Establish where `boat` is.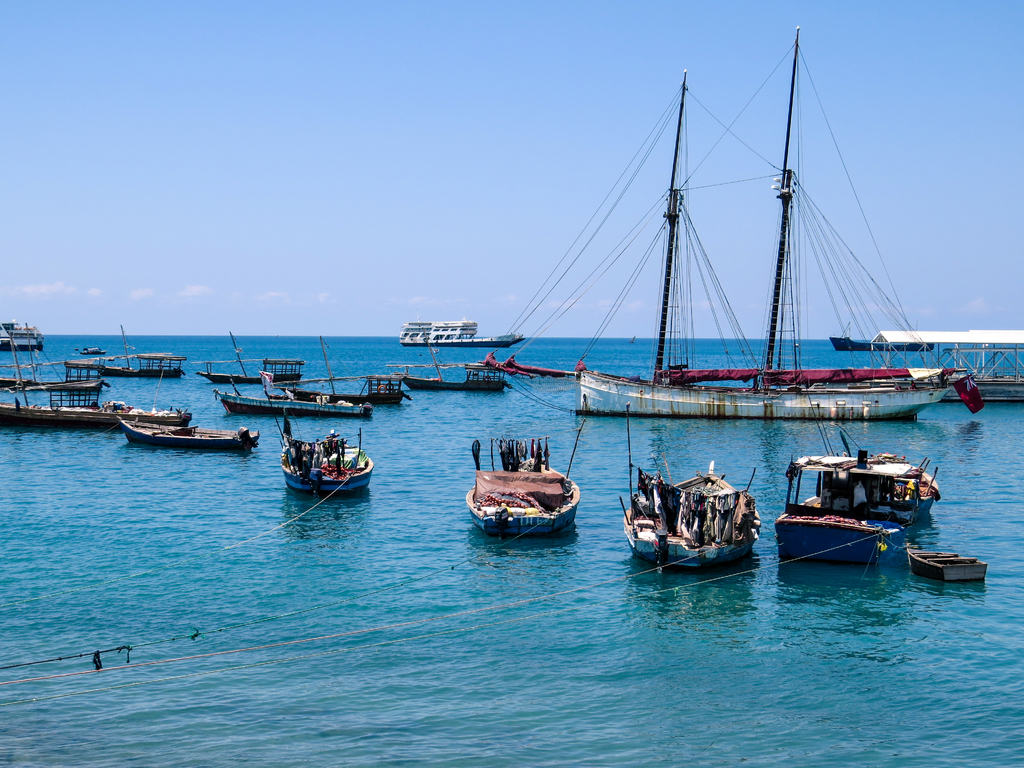
Established at <box>96,351,186,374</box>.
